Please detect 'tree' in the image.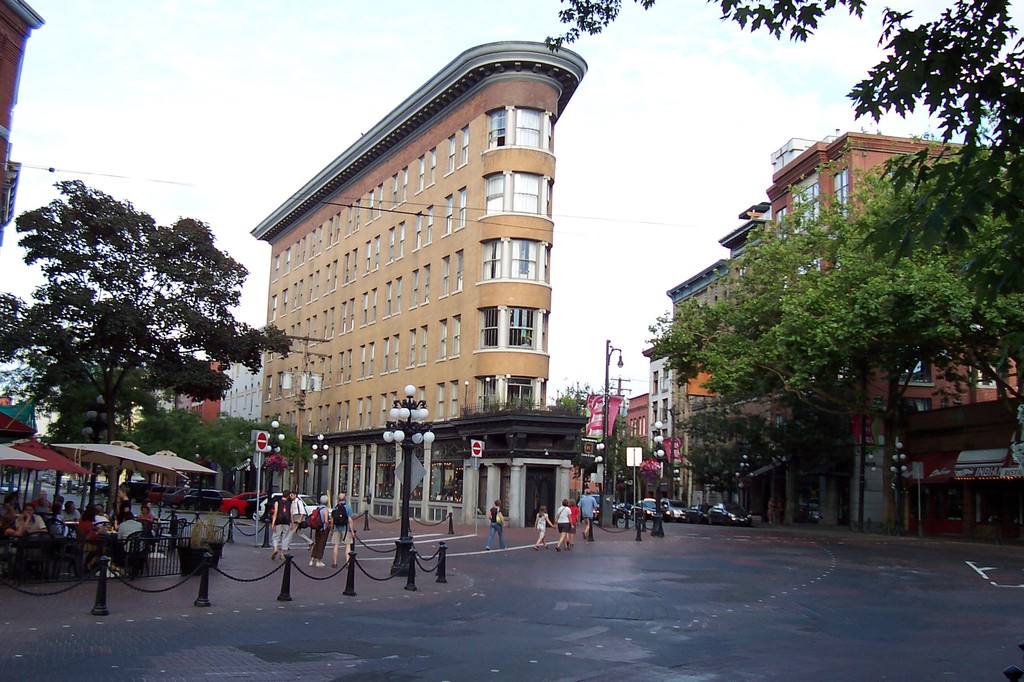
(left=0, top=177, right=292, bottom=441).
